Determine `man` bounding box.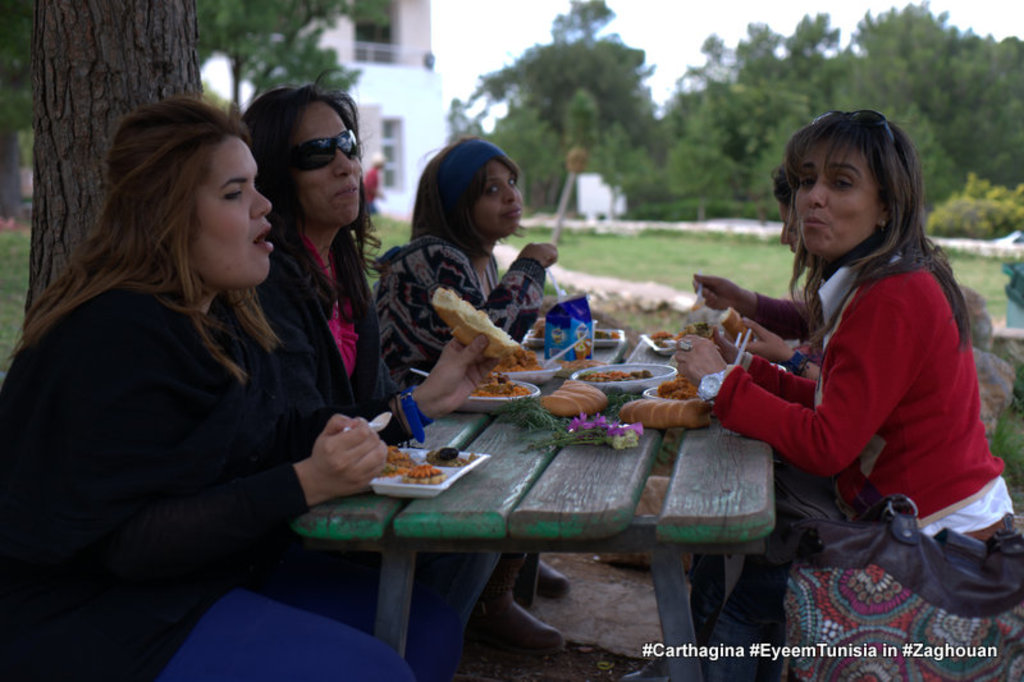
Determined: [362, 152, 387, 216].
